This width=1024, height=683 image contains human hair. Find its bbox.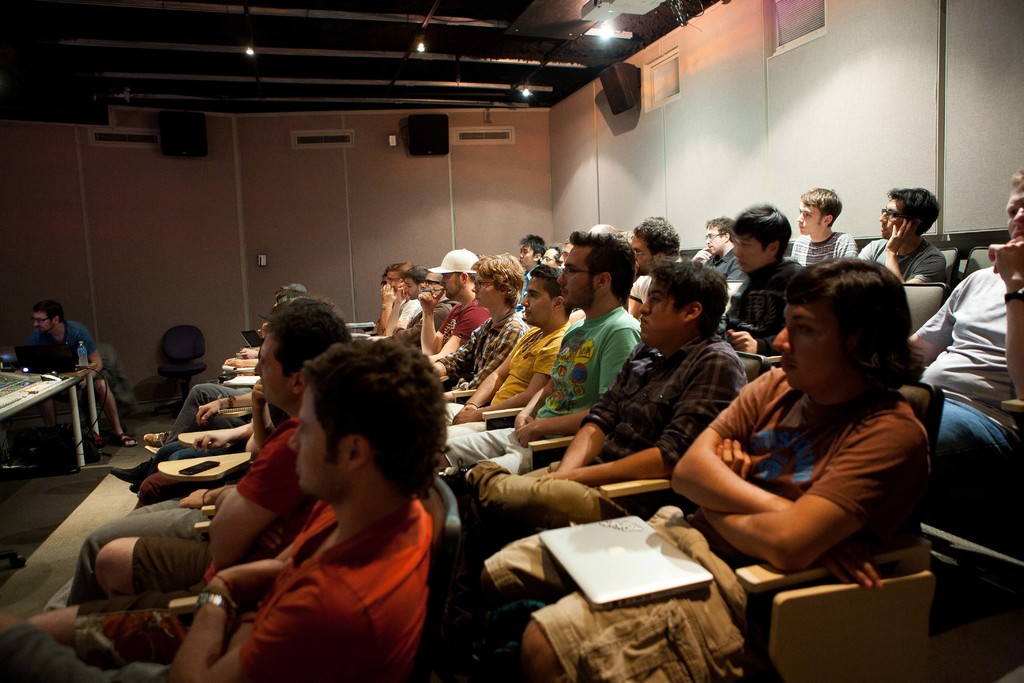
(467, 274, 477, 280).
